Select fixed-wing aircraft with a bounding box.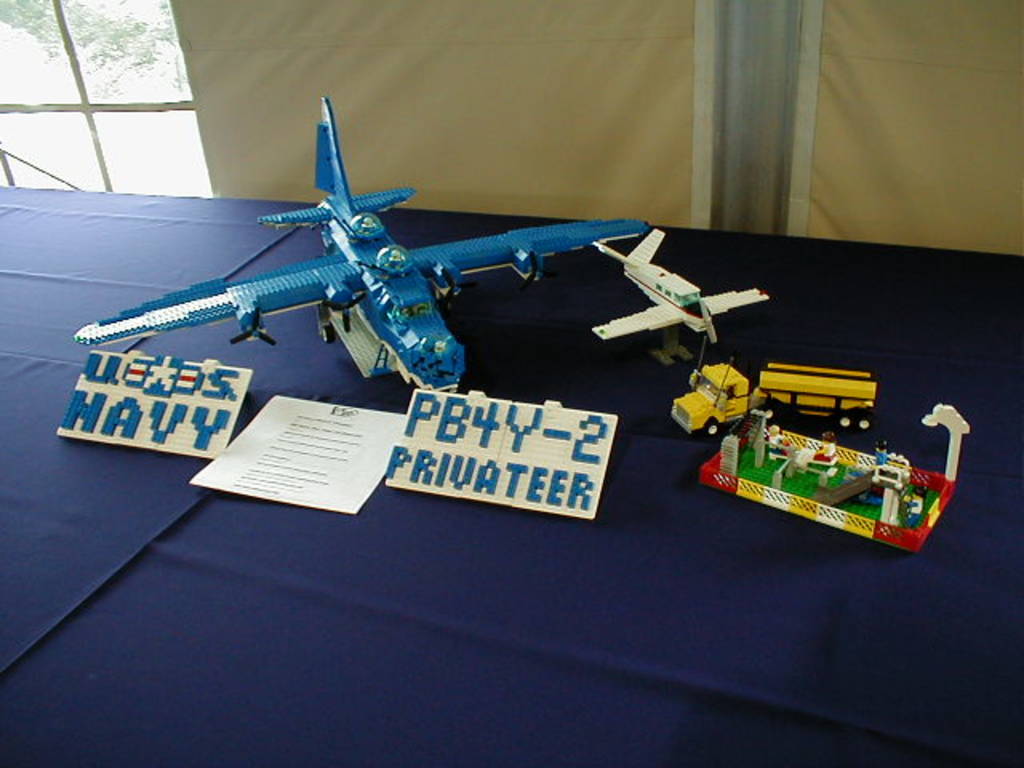
(590, 227, 770, 346).
